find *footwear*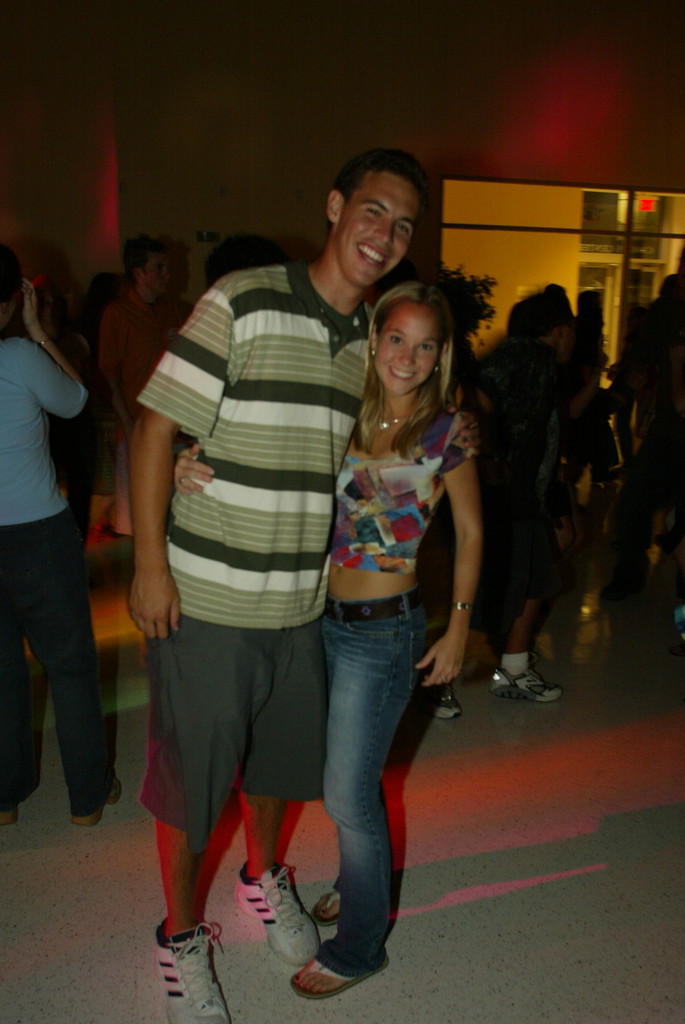
[235, 861, 320, 954]
